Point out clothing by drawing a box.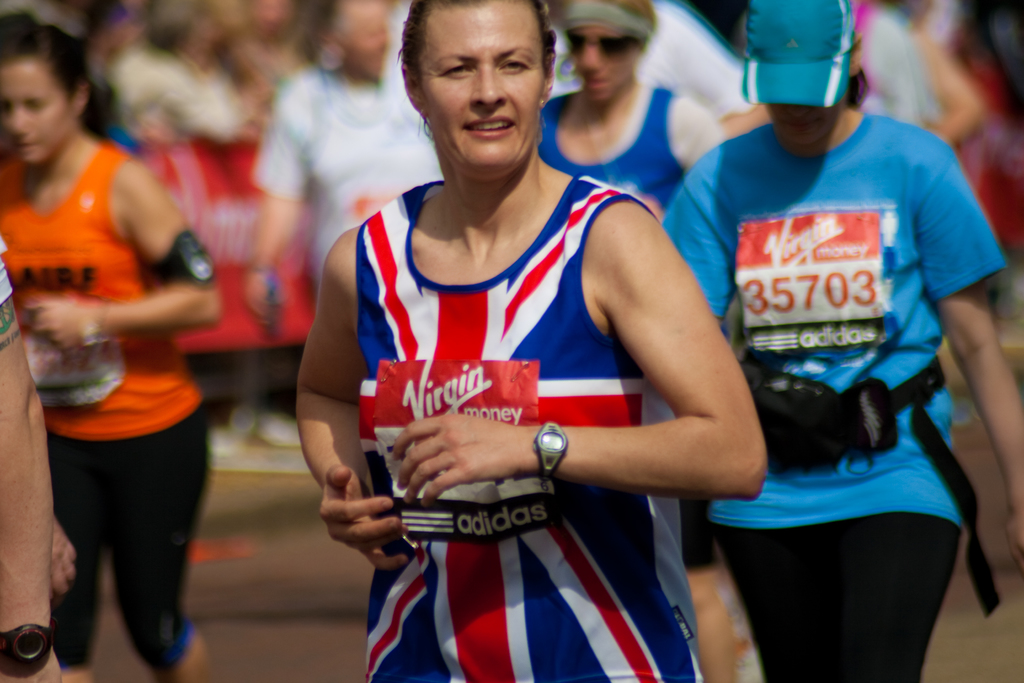
533 81 724 645.
